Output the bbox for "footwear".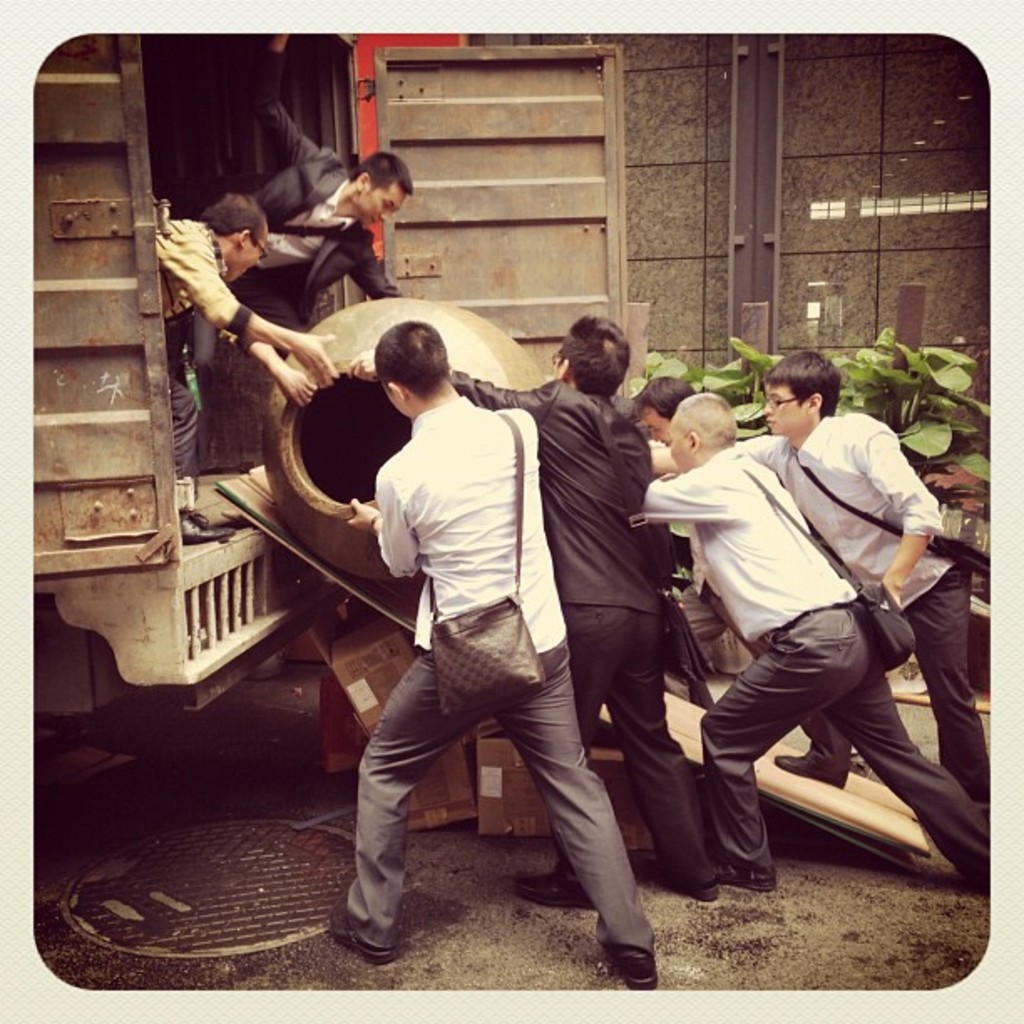
[773, 755, 843, 786].
